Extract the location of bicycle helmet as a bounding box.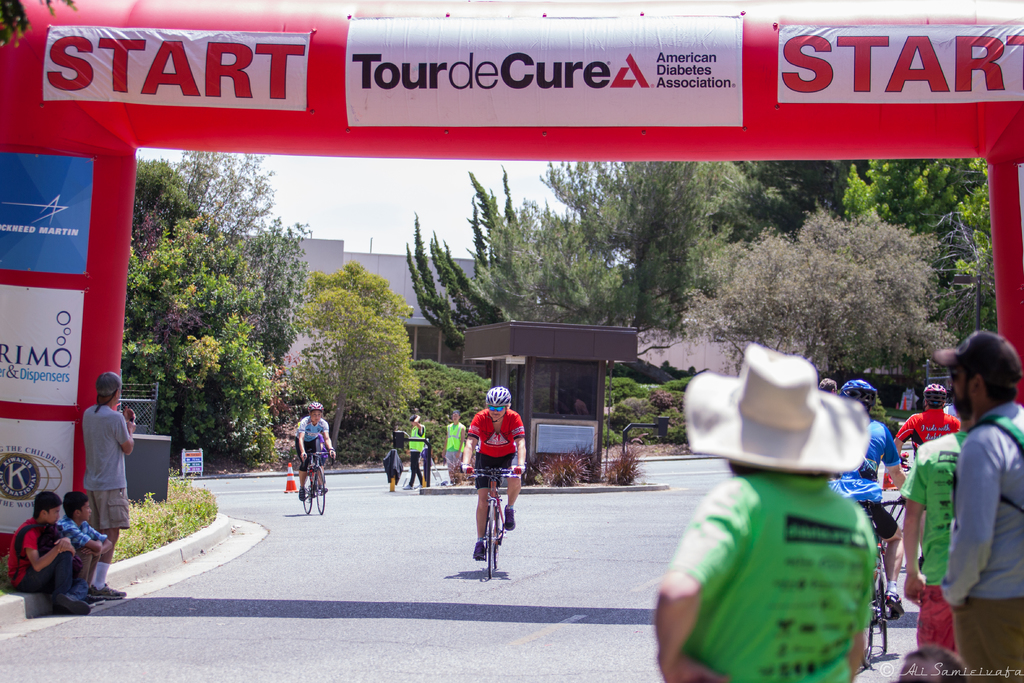
l=314, t=397, r=325, b=409.
